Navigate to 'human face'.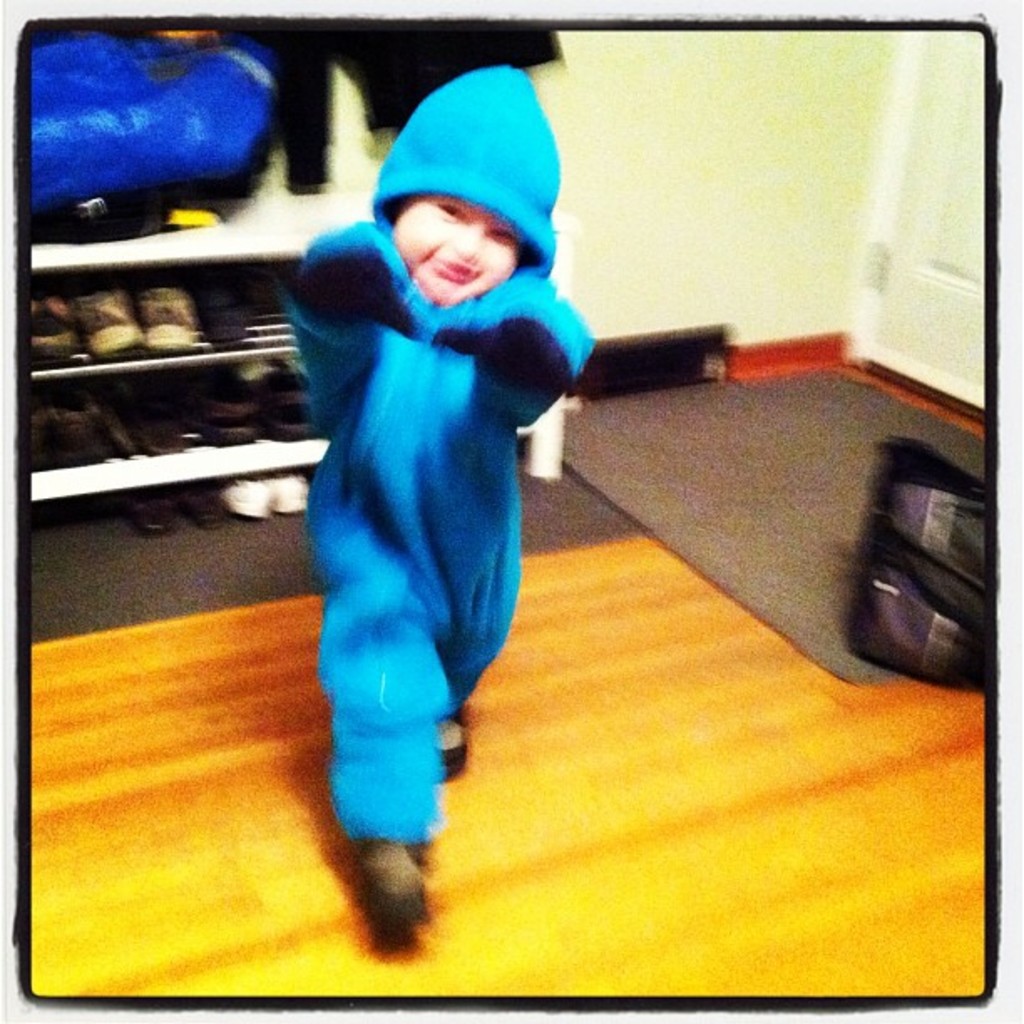
Navigation target: detection(395, 197, 515, 301).
